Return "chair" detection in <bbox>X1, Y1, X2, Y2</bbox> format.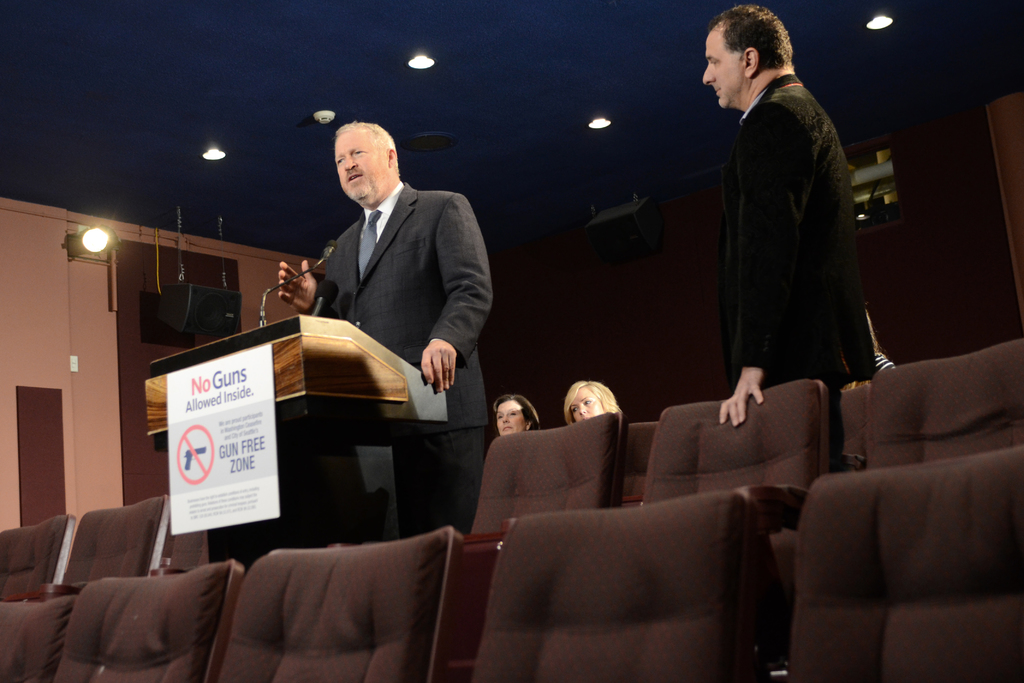
<bbox>154, 529, 209, 581</bbox>.
